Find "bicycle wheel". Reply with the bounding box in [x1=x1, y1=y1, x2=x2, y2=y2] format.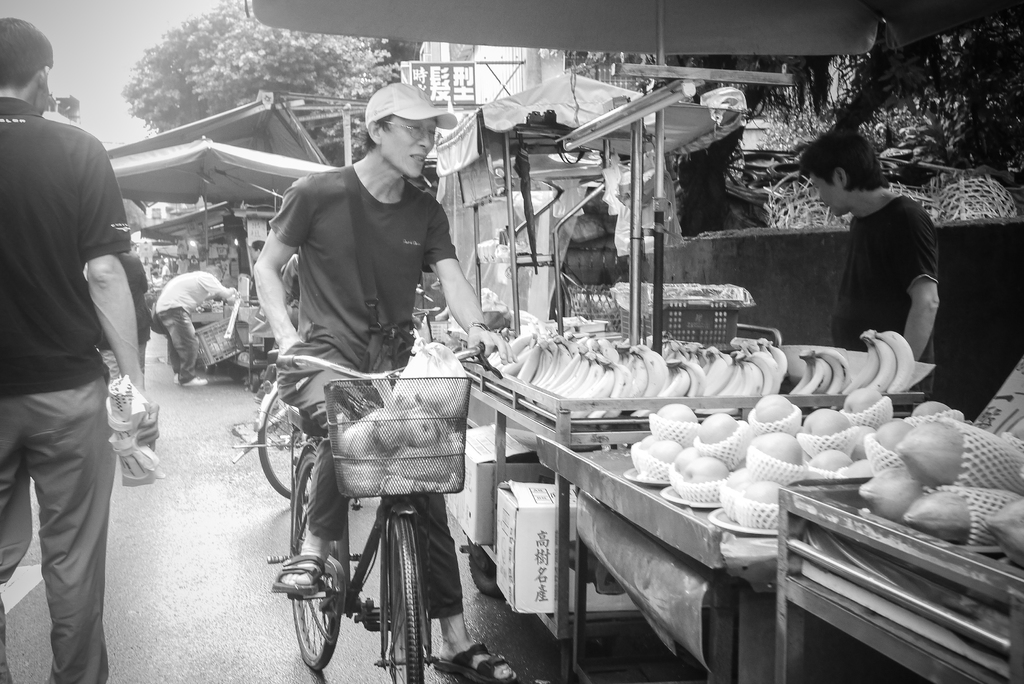
[x1=292, y1=443, x2=342, y2=674].
